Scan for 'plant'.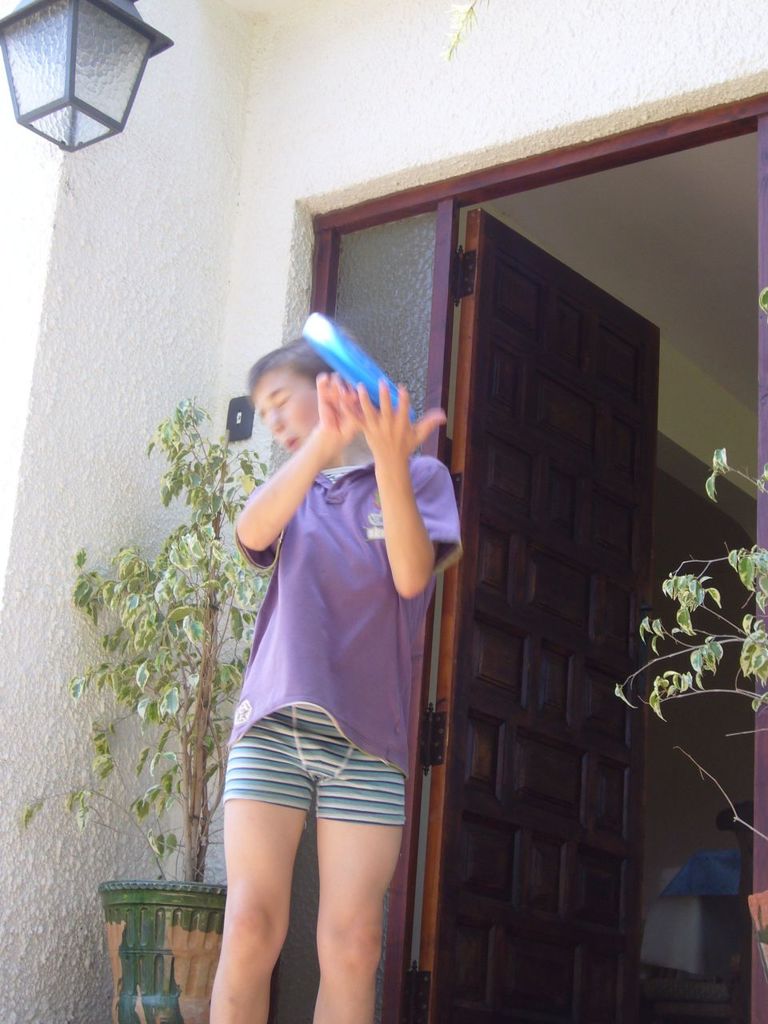
Scan result: <box>44,395,247,977</box>.
